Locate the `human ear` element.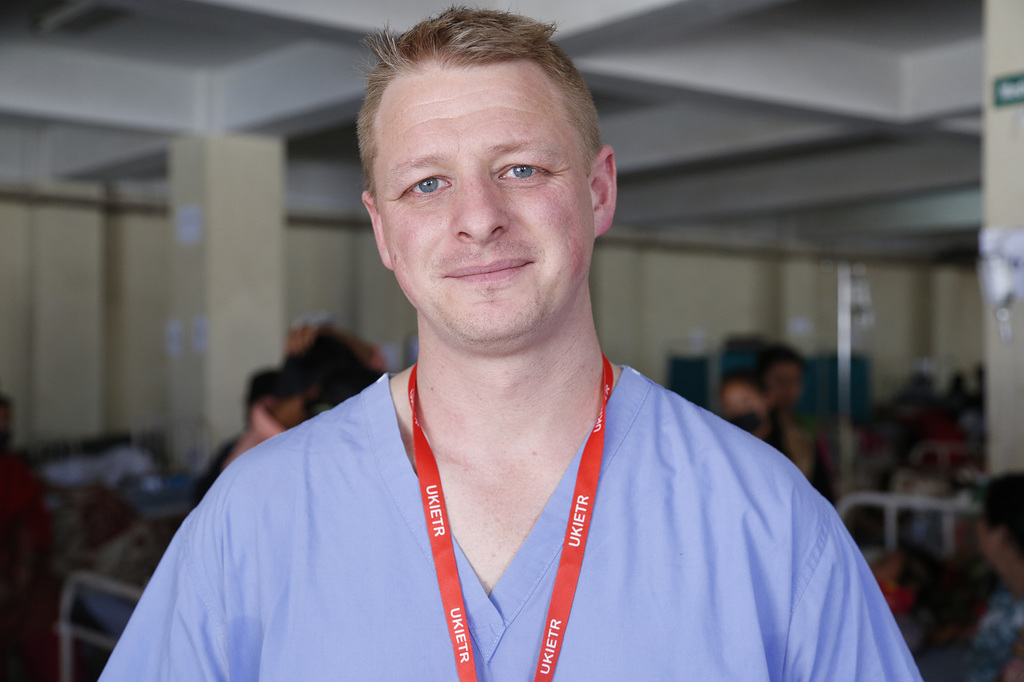
Element bbox: pyautogui.locateOnScreen(589, 147, 618, 239).
